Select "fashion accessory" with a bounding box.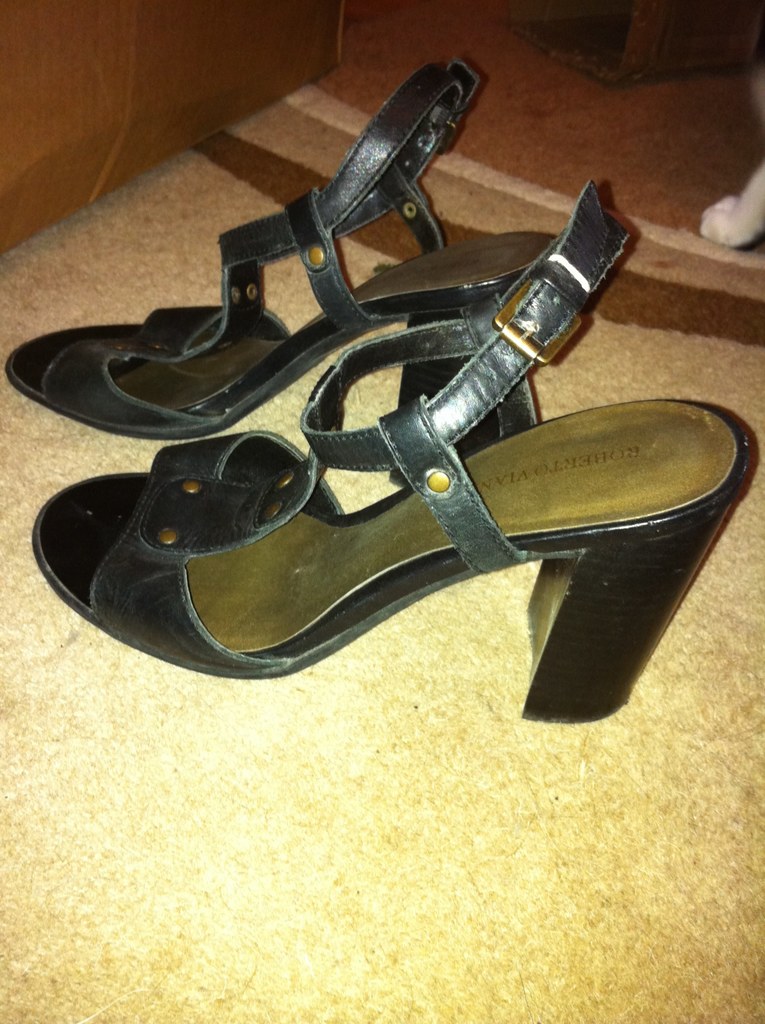
bbox(31, 180, 752, 727).
